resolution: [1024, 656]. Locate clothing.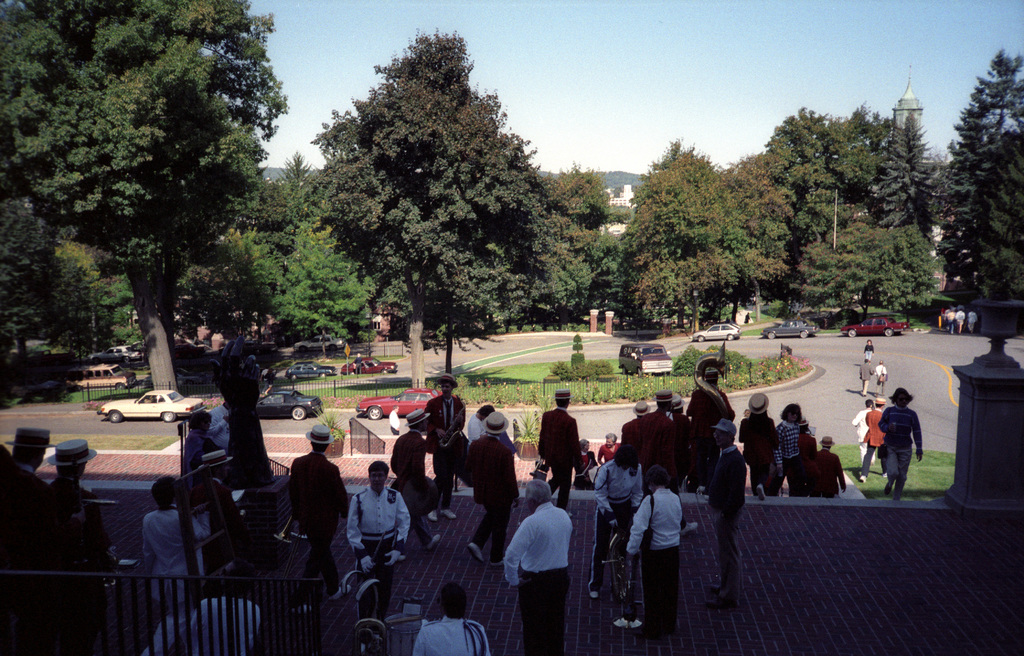
left=815, top=443, right=842, bottom=495.
